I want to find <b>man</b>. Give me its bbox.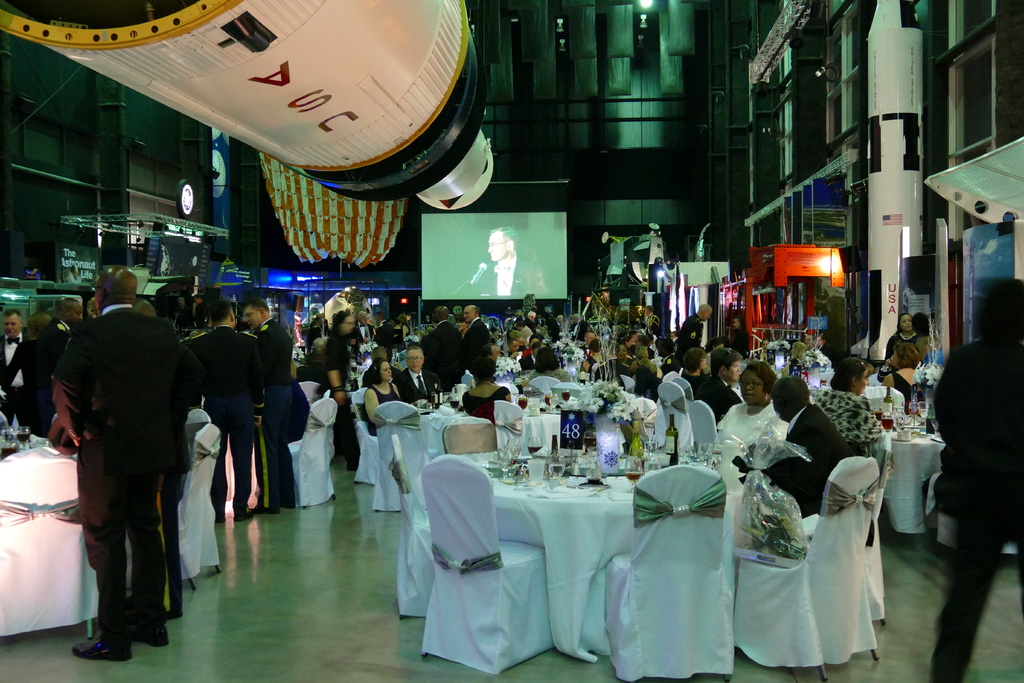
bbox(699, 347, 744, 423).
